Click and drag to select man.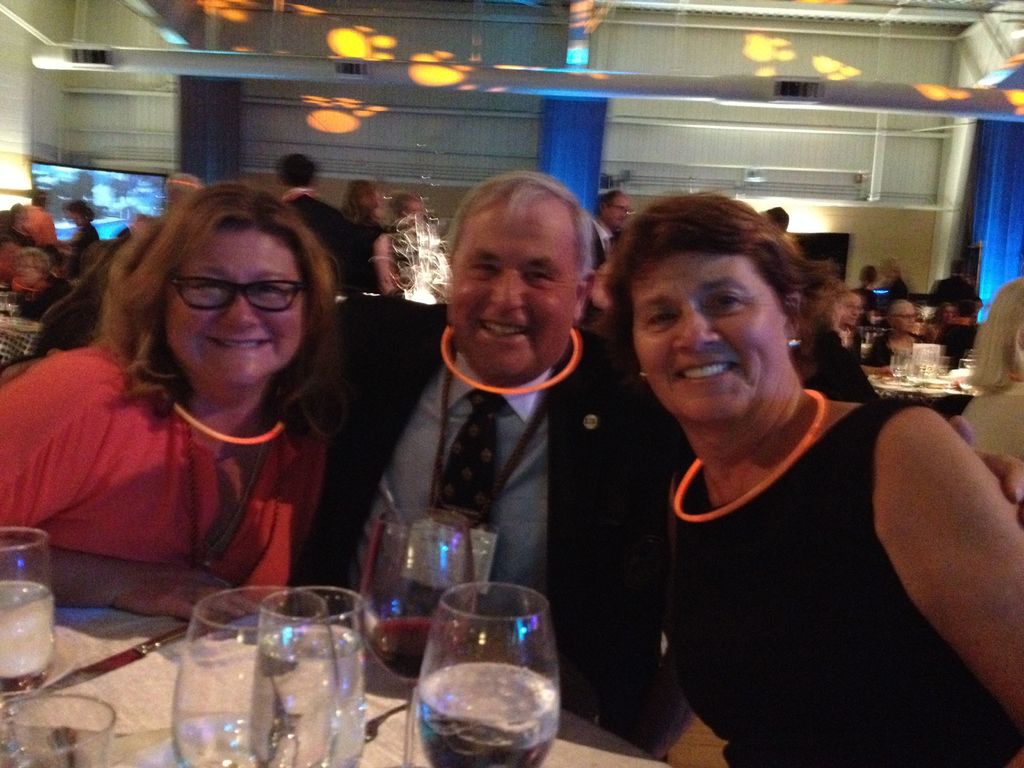
Selection: 579/182/635/259.
